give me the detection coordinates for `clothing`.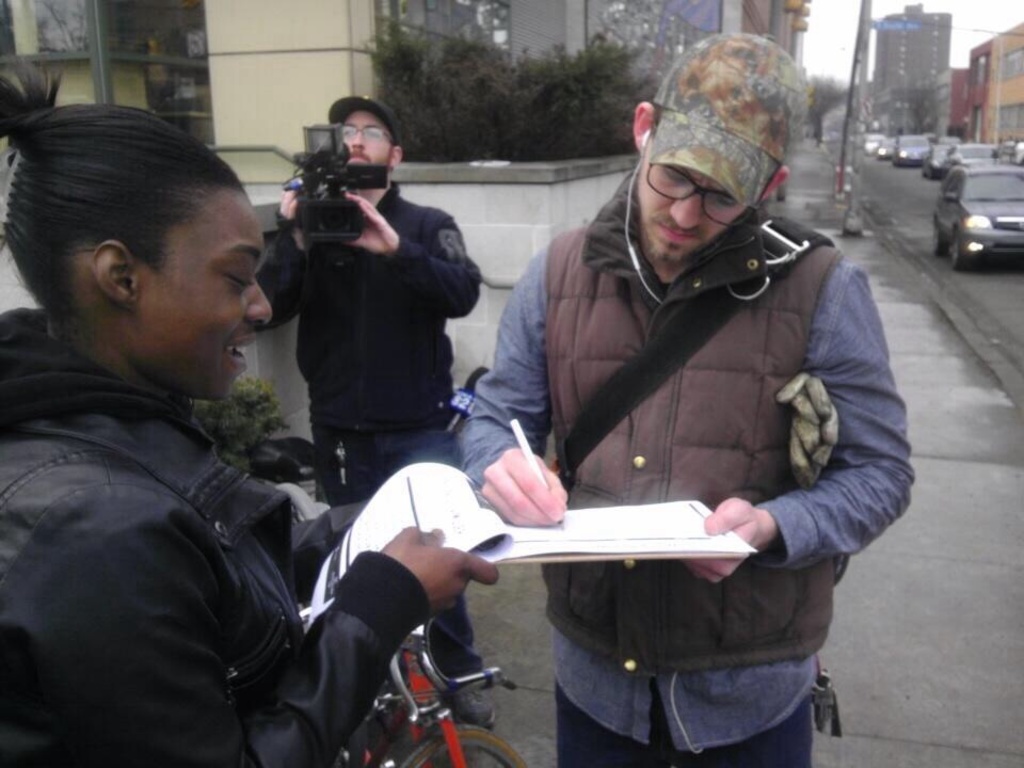
{"x1": 260, "y1": 186, "x2": 478, "y2": 678}.
